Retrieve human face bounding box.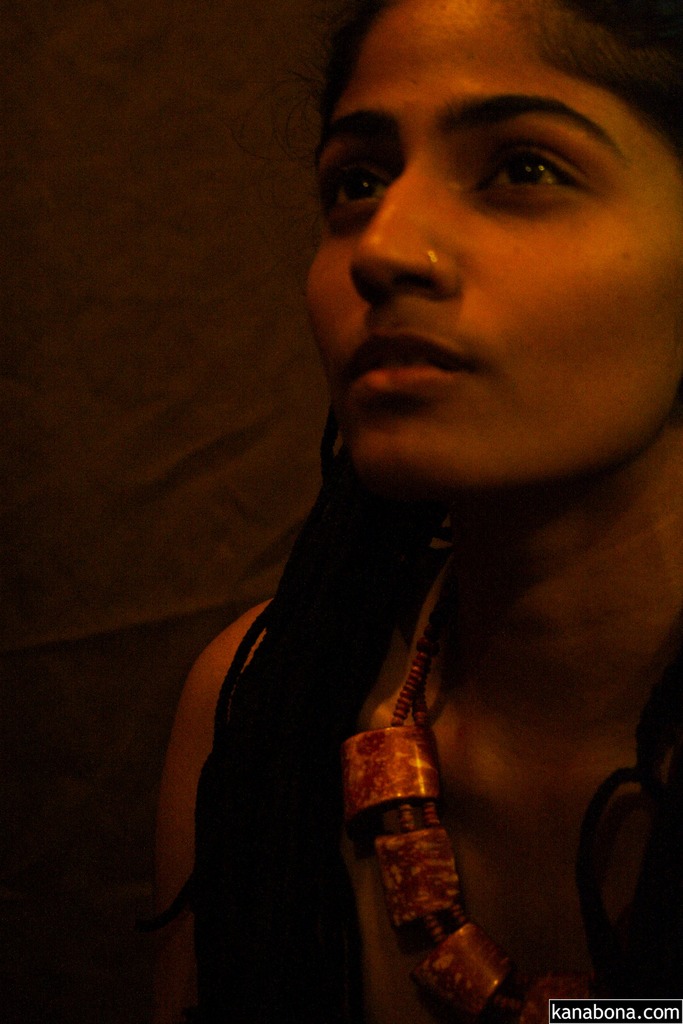
Bounding box: left=302, top=0, right=682, bottom=491.
